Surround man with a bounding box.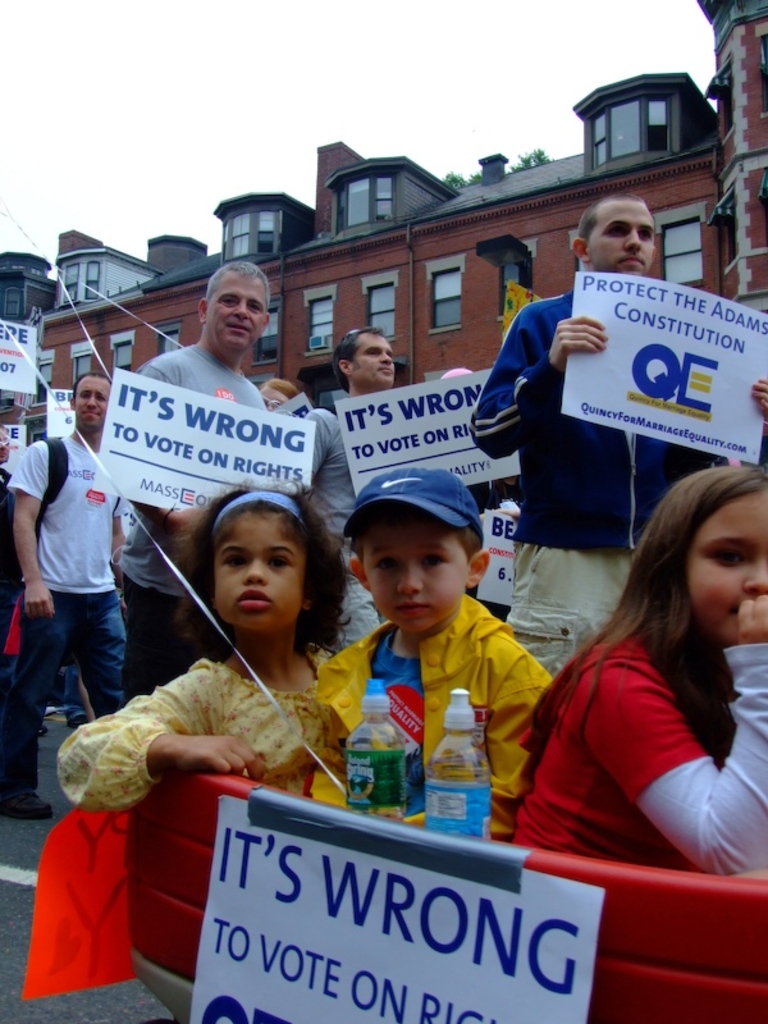
[left=0, top=422, right=24, bottom=690].
